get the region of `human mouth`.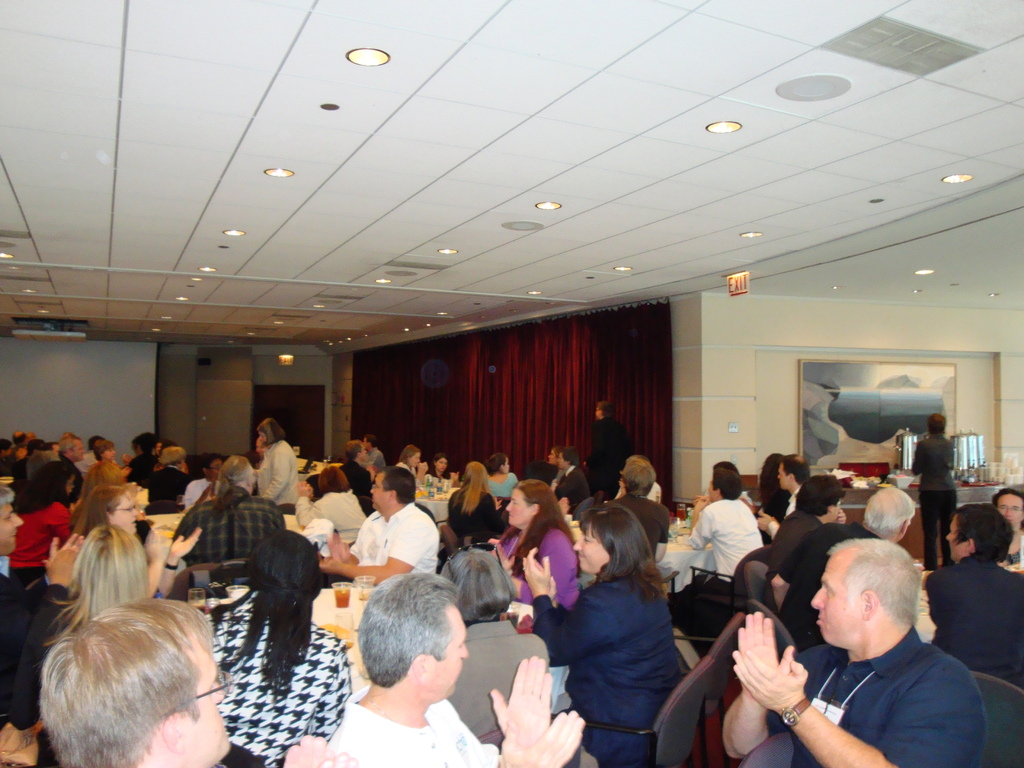
[506, 512, 515, 518].
